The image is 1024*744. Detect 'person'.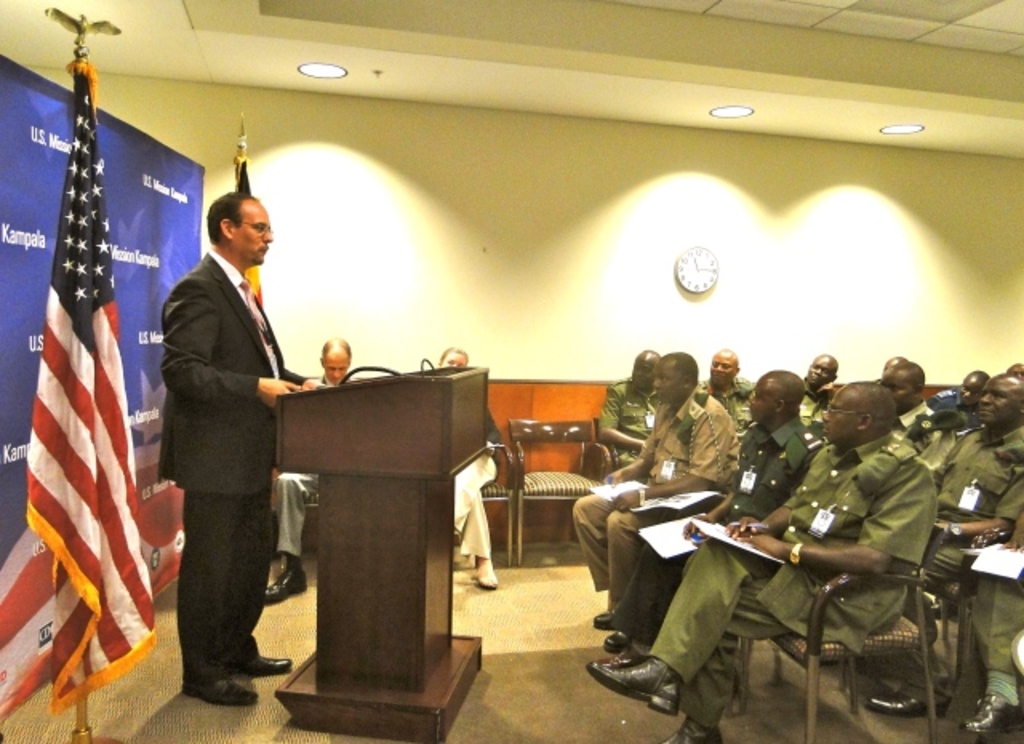
Detection: rect(422, 354, 520, 587).
